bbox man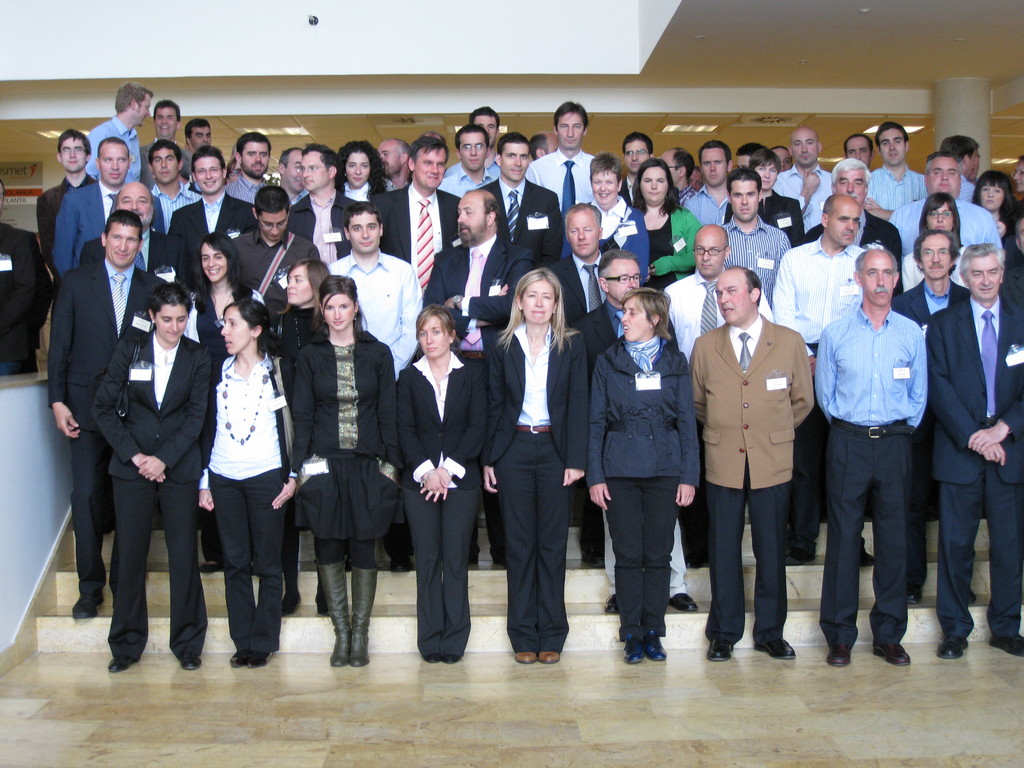
rect(690, 264, 817, 657)
